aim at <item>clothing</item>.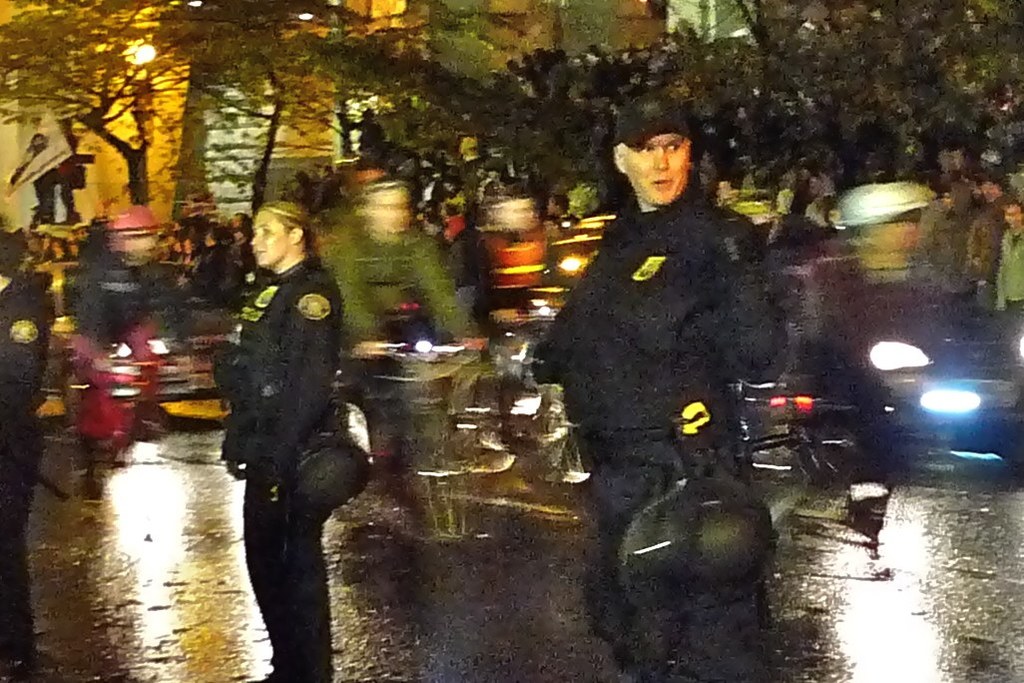
Aimed at detection(222, 251, 341, 682).
